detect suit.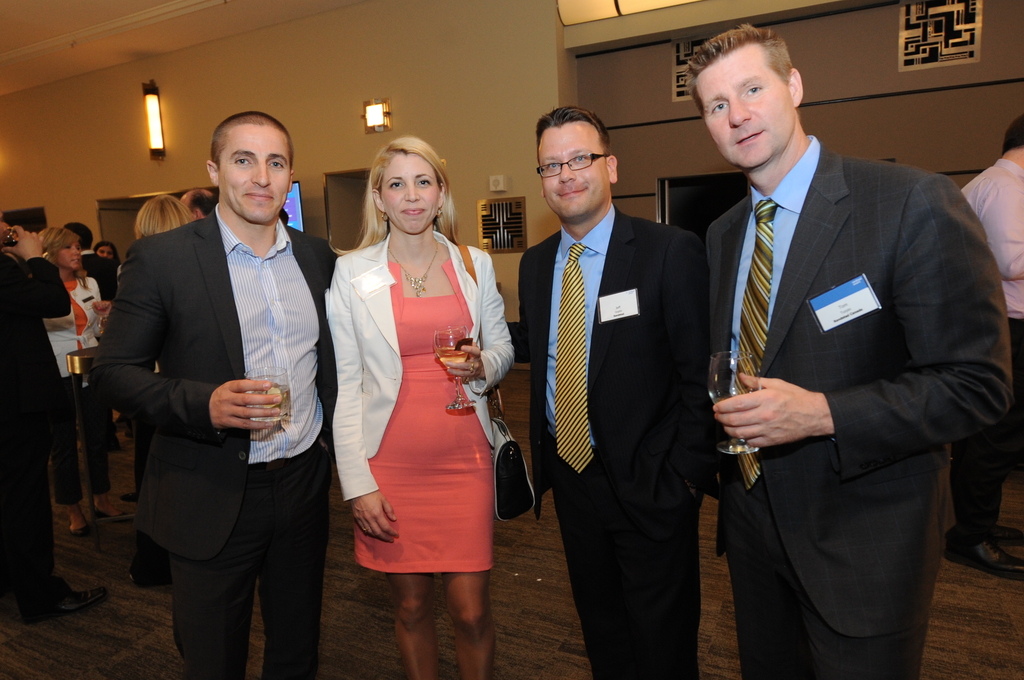
Detected at box=[0, 254, 76, 610].
